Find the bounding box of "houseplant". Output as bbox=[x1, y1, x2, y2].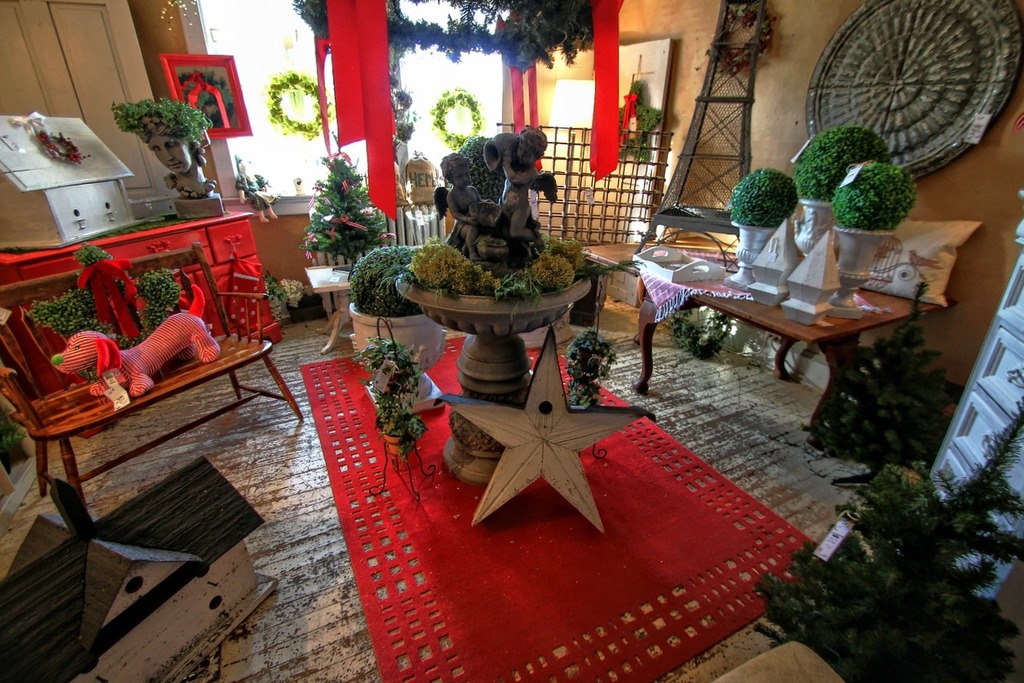
bbox=[306, 158, 401, 295].
